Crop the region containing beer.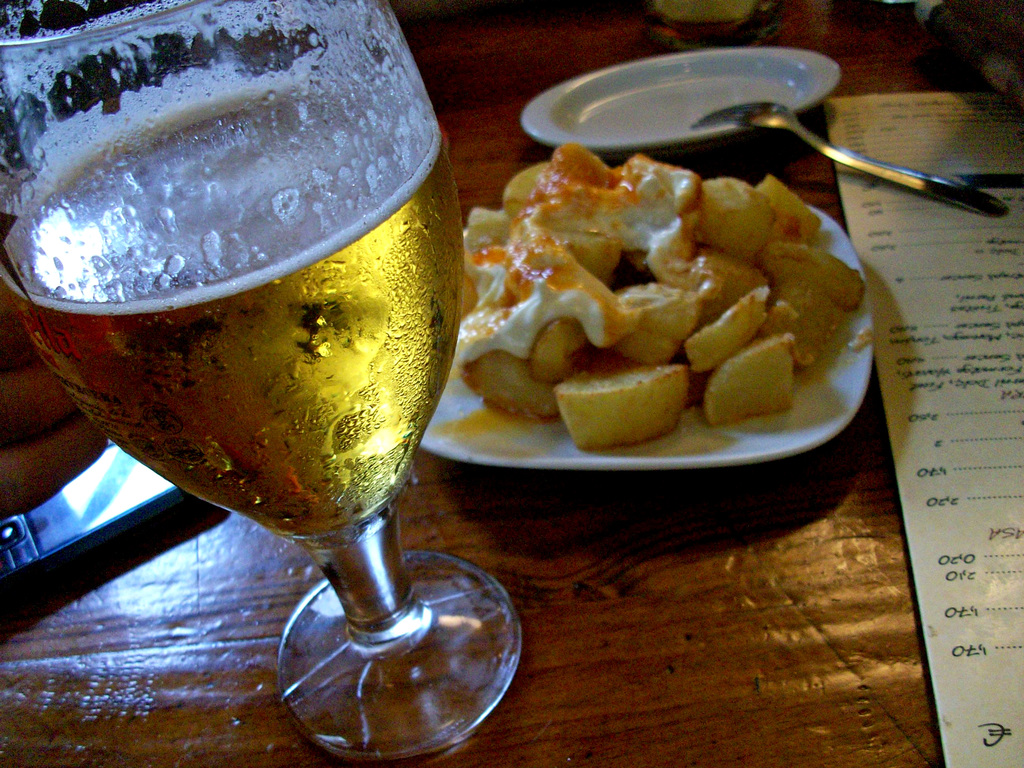
Crop region: left=0, top=93, right=465, bottom=538.
